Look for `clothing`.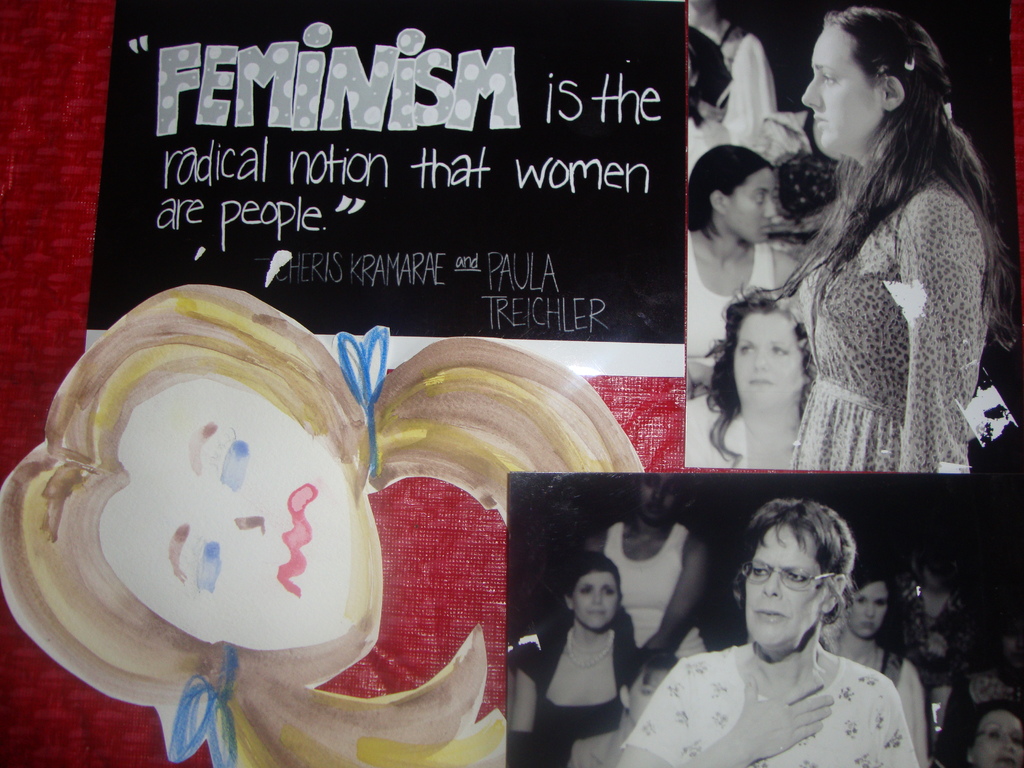
Found: (x1=764, y1=93, x2=1000, y2=477).
